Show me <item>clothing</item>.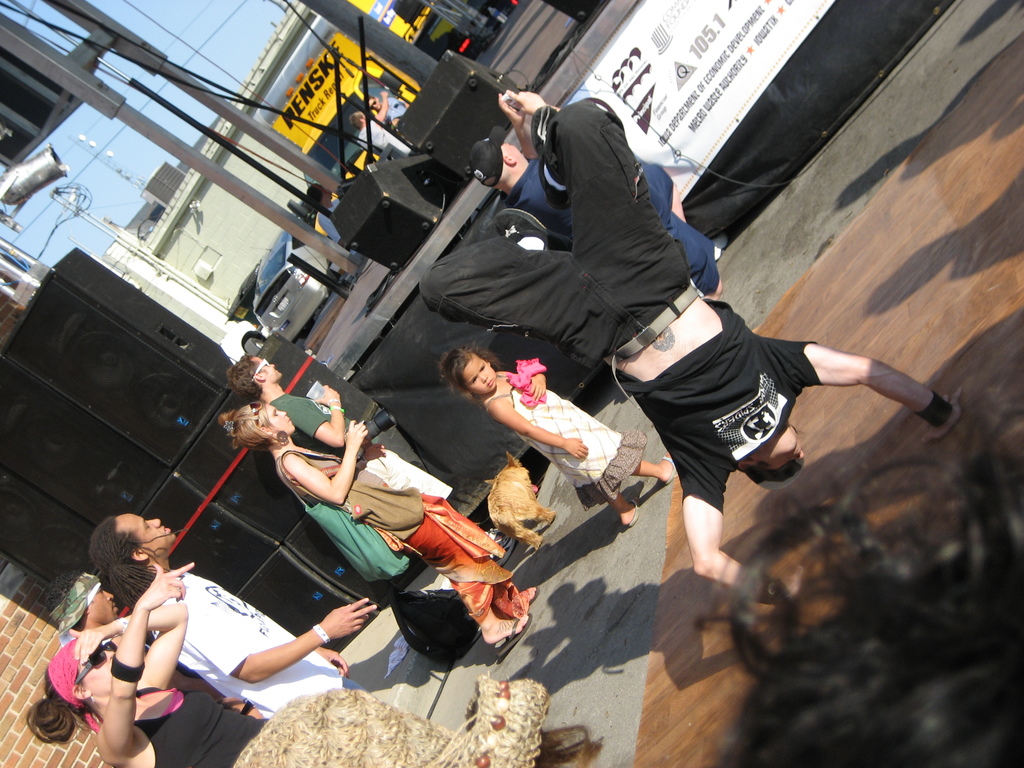
<item>clothing</item> is here: 152 574 369 720.
